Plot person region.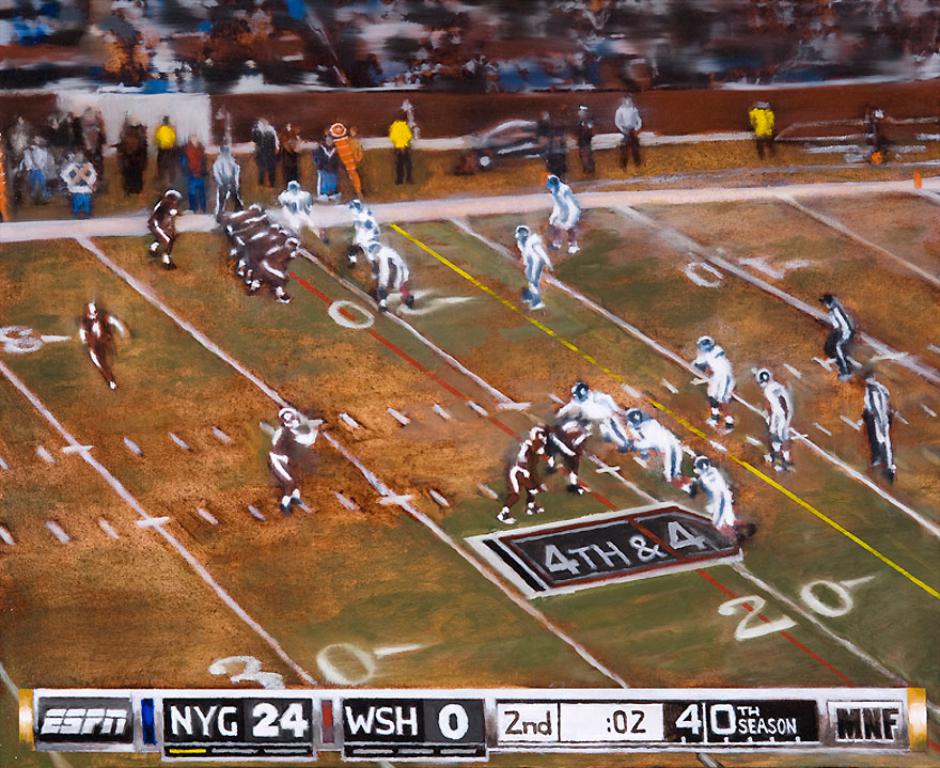
Plotted at {"x1": 749, "y1": 361, "x2": 789, "y2": 465}.
